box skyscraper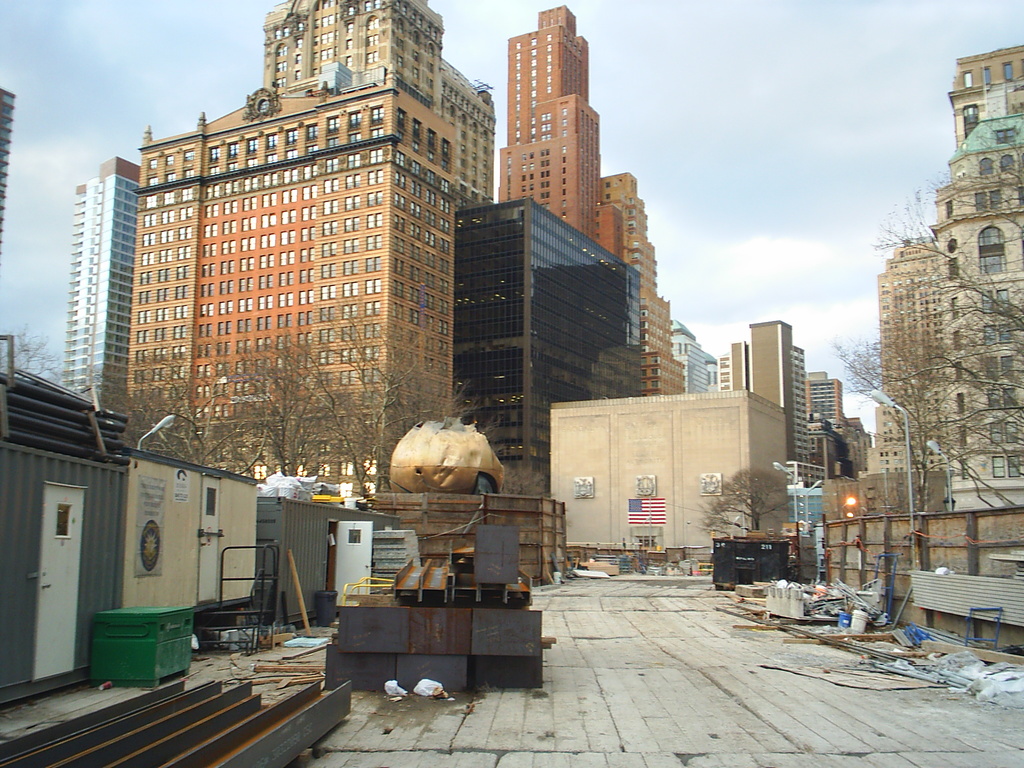
x1=102, y1=42, x2=513, y2=469
